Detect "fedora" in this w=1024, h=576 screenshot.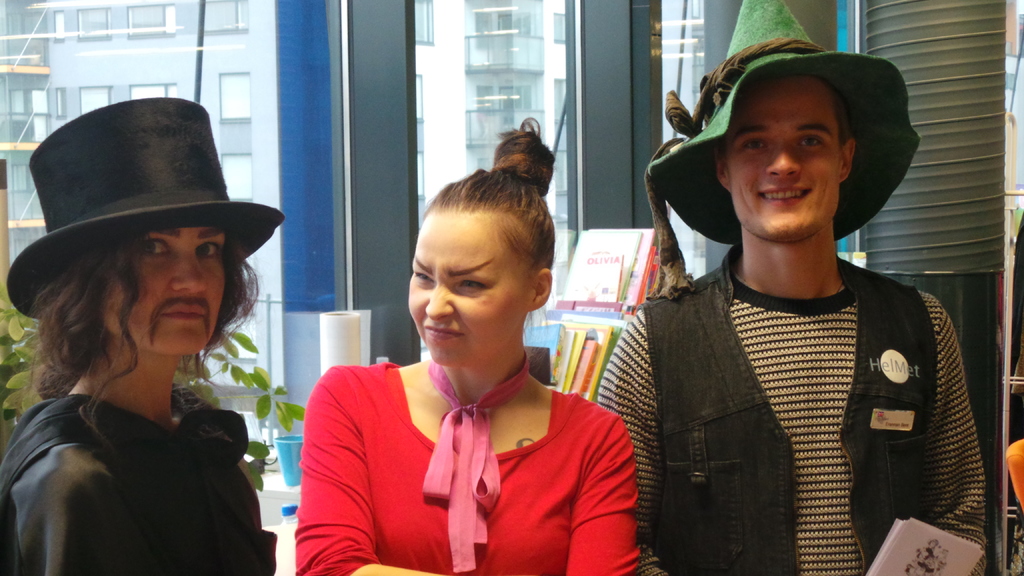
Detection: (left=4, top=104, right=291, bottom=320).
